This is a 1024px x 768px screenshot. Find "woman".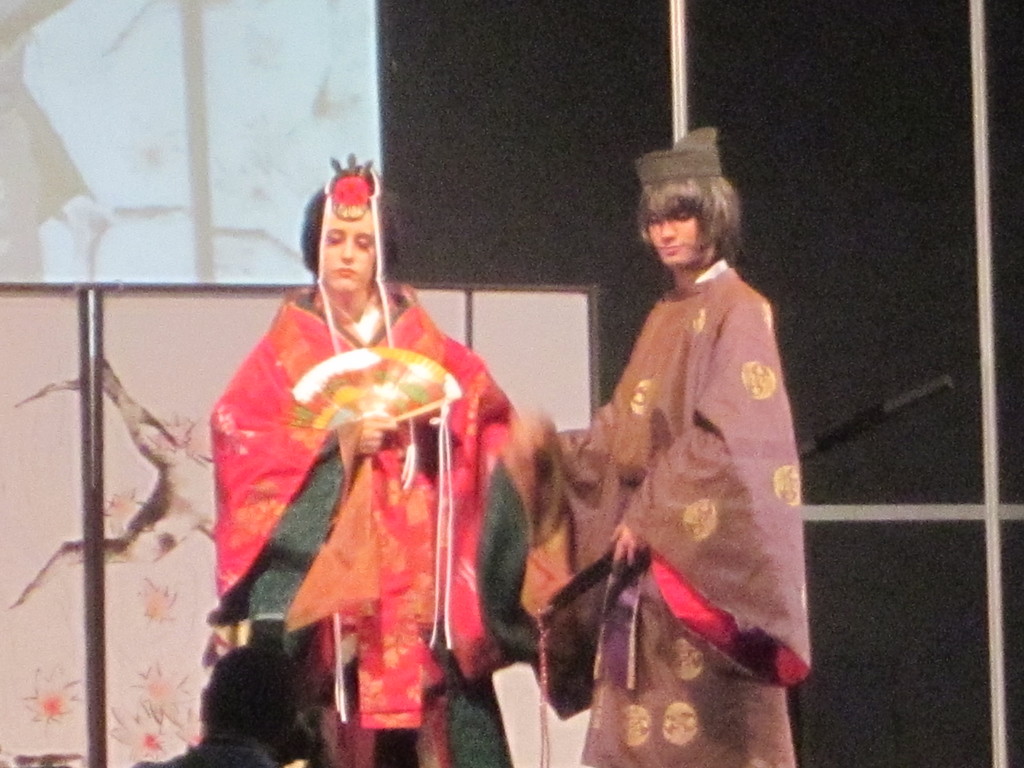
Bounding box: pyautogui.locateOnScreen(489, 119, 805, 767).
